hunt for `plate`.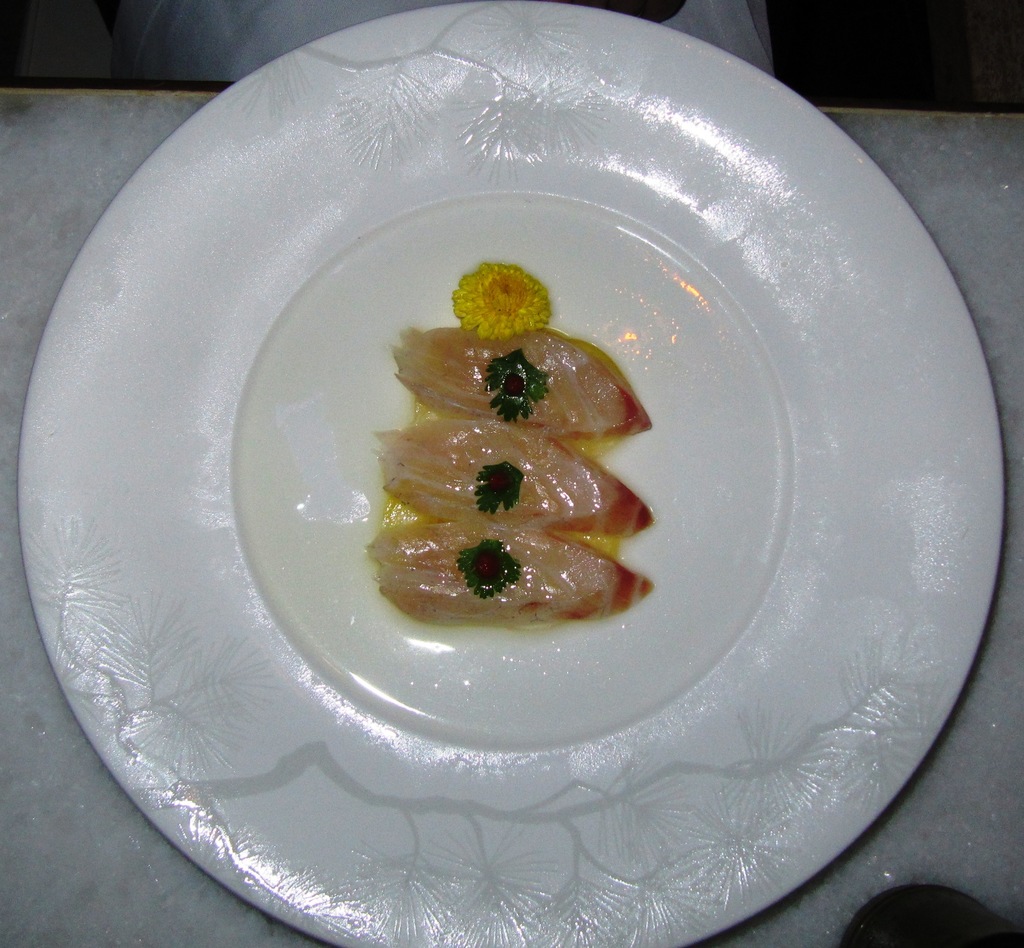
Hunted down at pyautogui.locateOnScreen(56, 0, 1005, 947).
